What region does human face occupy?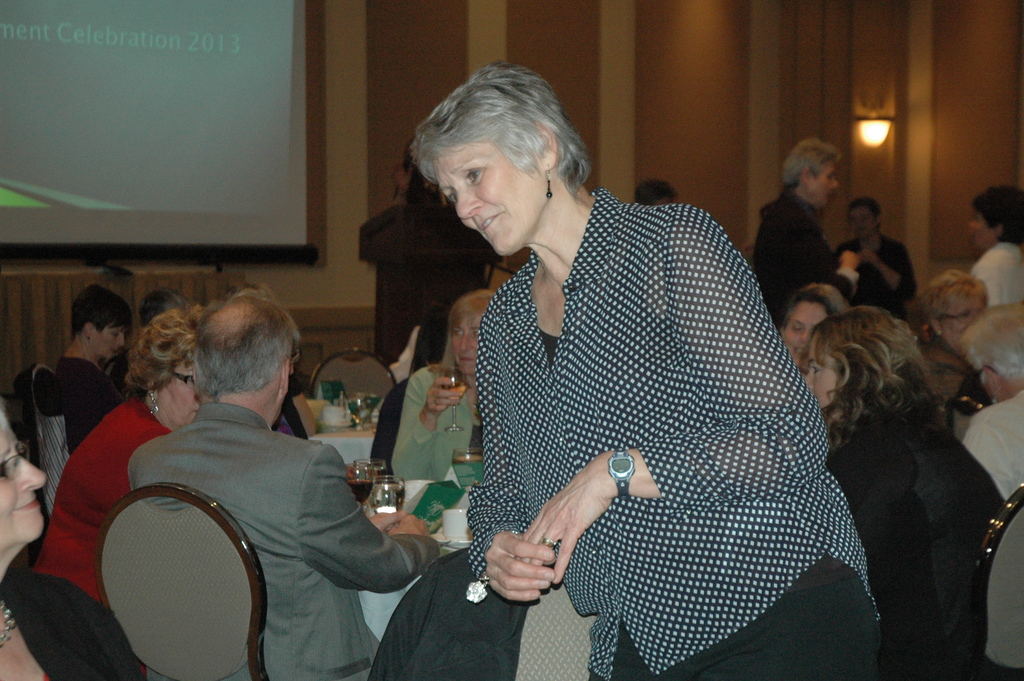
[x1=449, y1=319, x2=486, y2=379].
